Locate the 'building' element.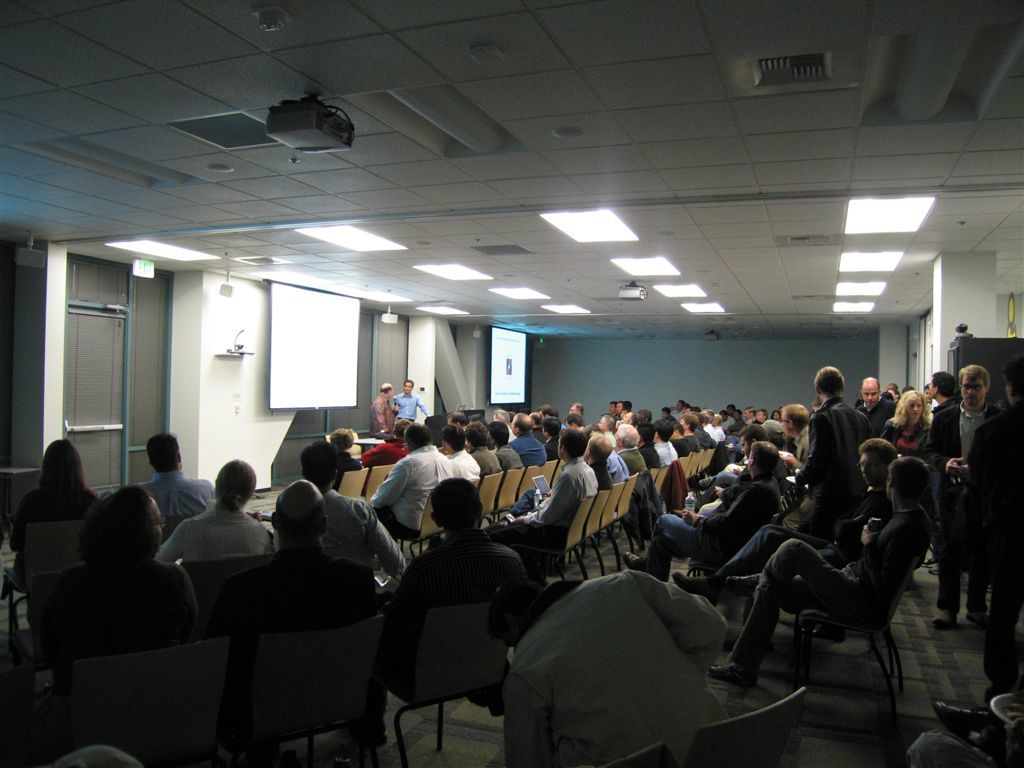
Element bbox: crop(0, 0, 1023, 767).
